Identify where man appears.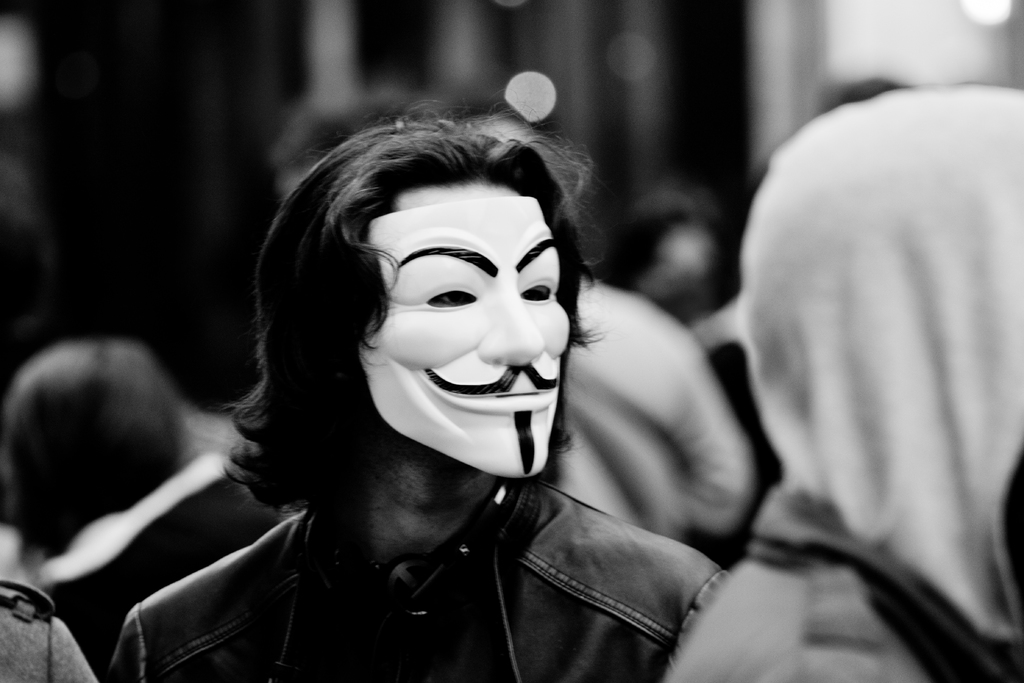
Appears at box(499, 105, 758, 547).
